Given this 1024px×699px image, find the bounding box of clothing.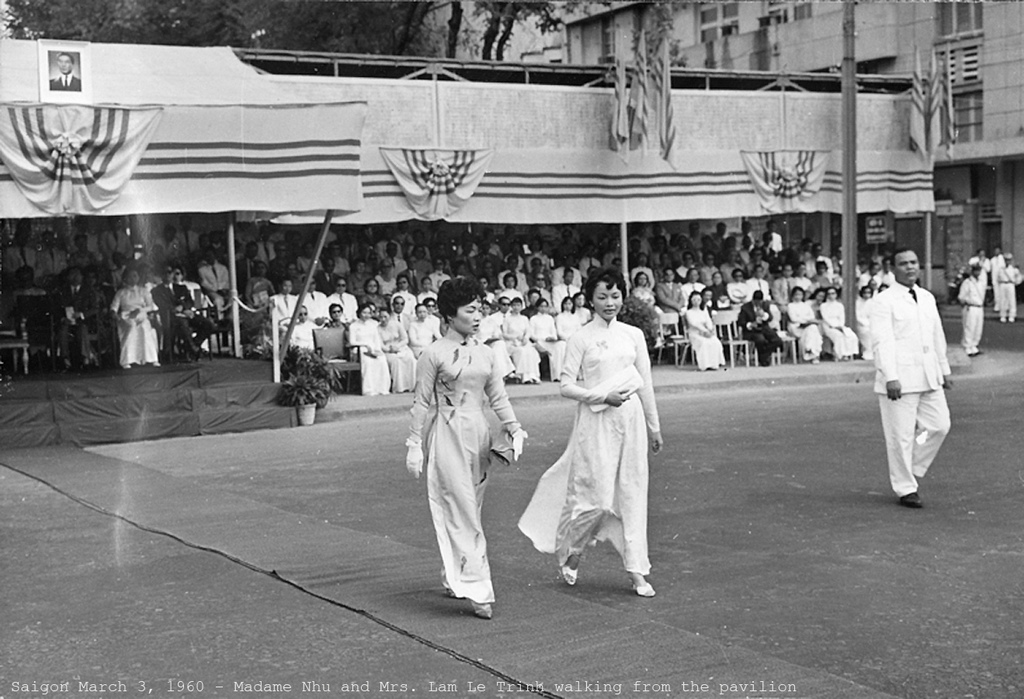
33,283,88,360.
